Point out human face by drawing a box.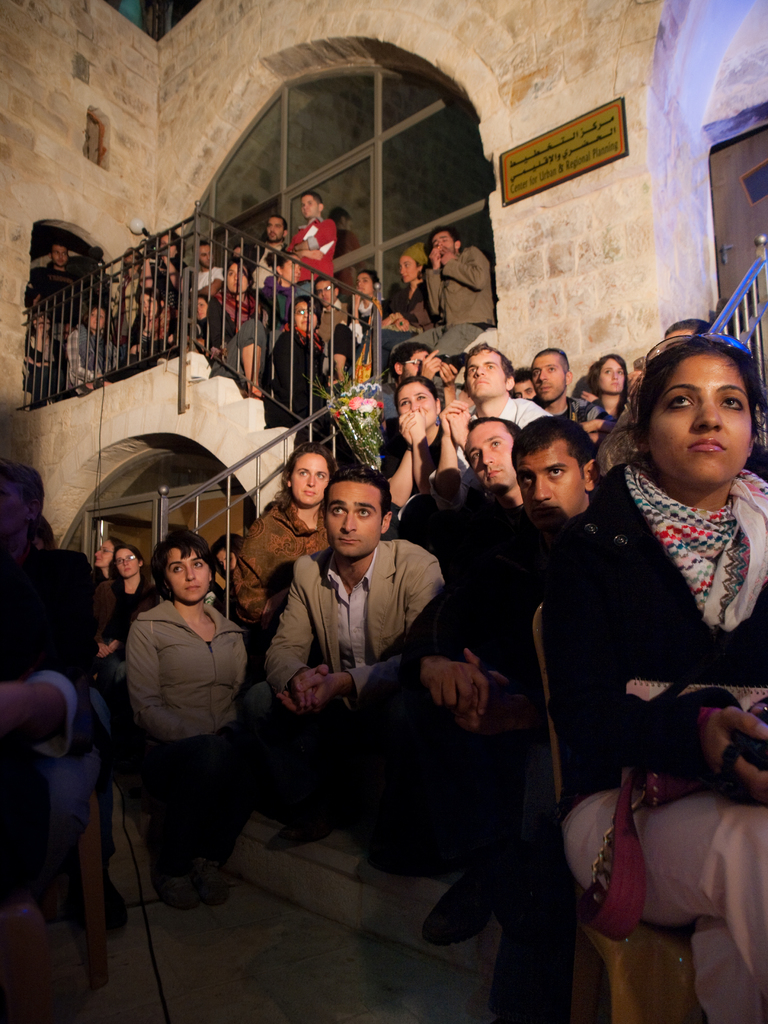
{"x1": 467, "y1": 421, "x2": 512, "y2": 495}.
